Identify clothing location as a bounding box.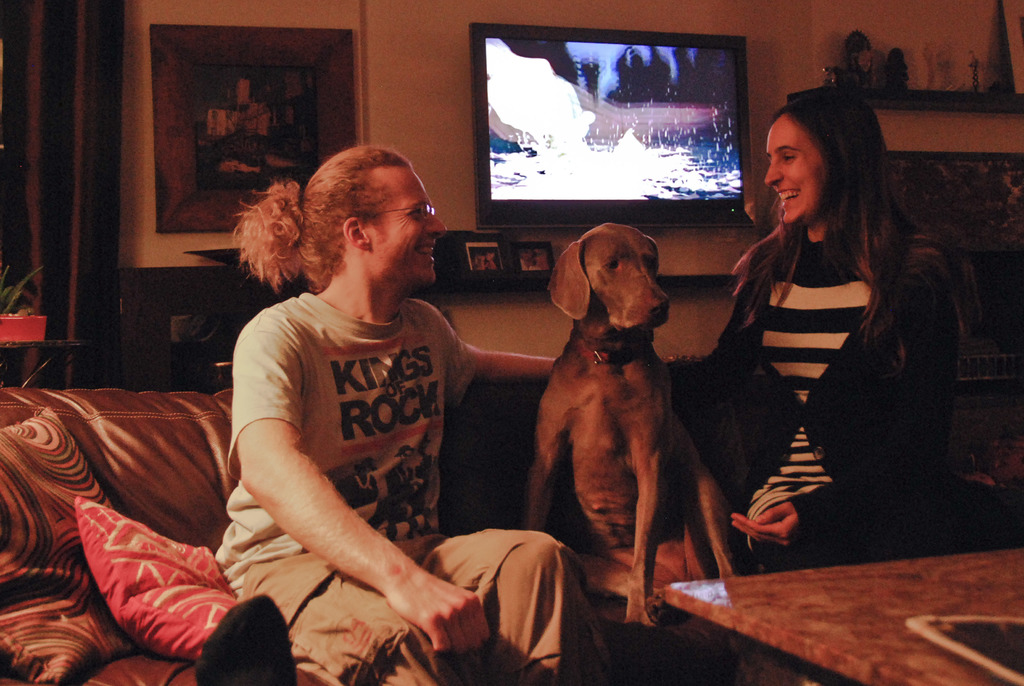
(701, 222, 961, 573).
